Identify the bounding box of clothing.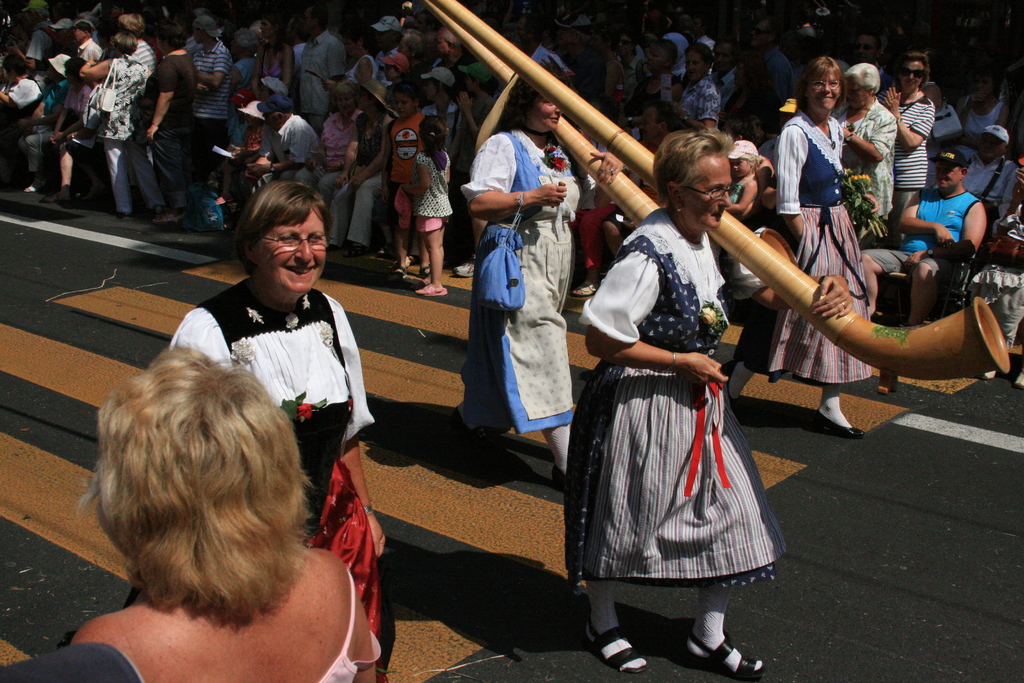
left=6, top=76, right=65, bottom=169.
